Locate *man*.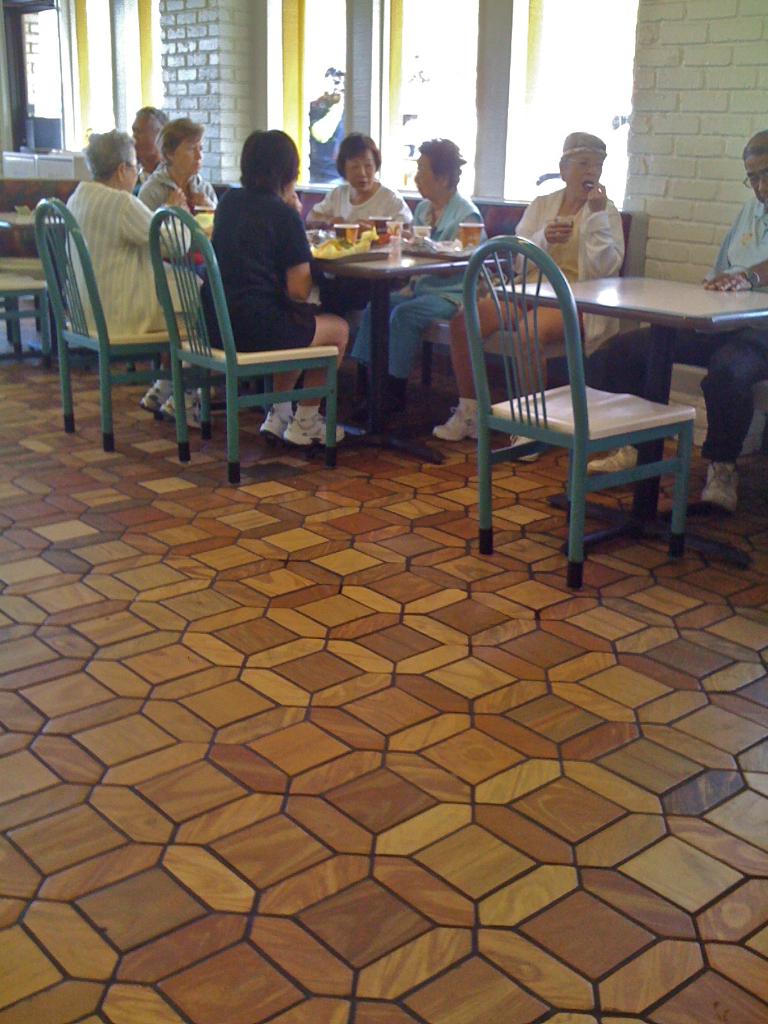
Bounding box: crop(589, 133, 767, 511).
